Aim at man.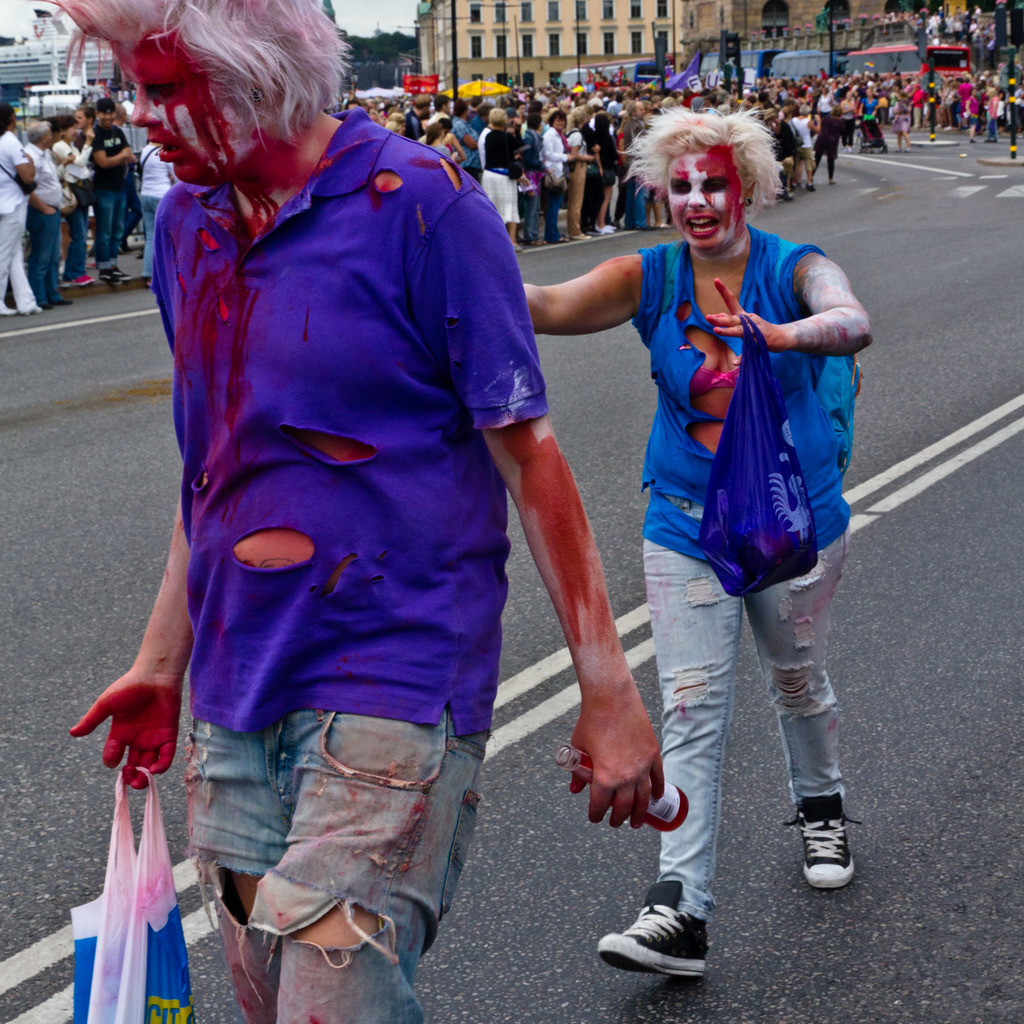
Aimed at bbox=[98, 102, 141, 275].
